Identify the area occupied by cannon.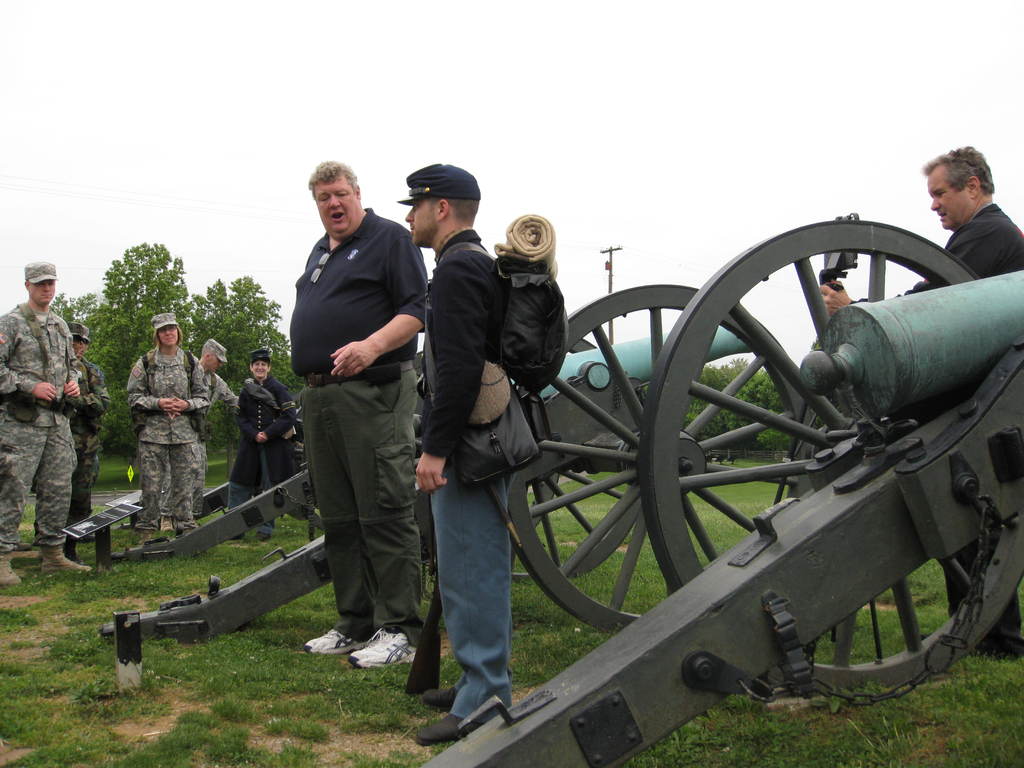
Area: bbox(97, 282, 819, 634).
